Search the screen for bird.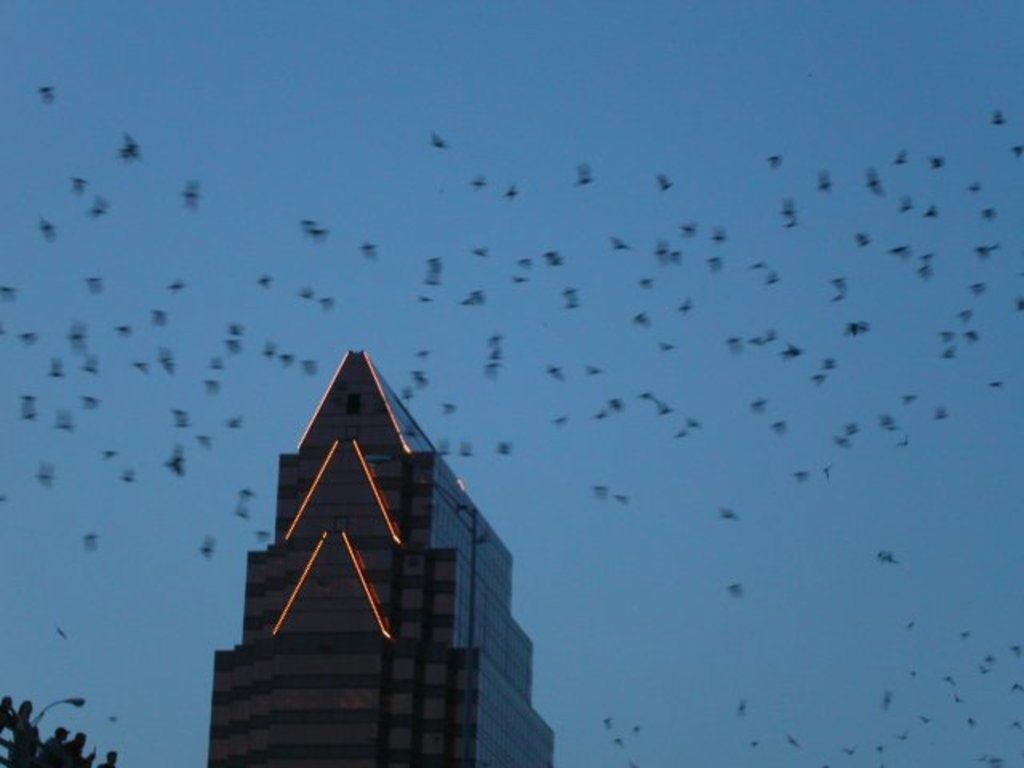
Found at 174, 405, 197, 440.
